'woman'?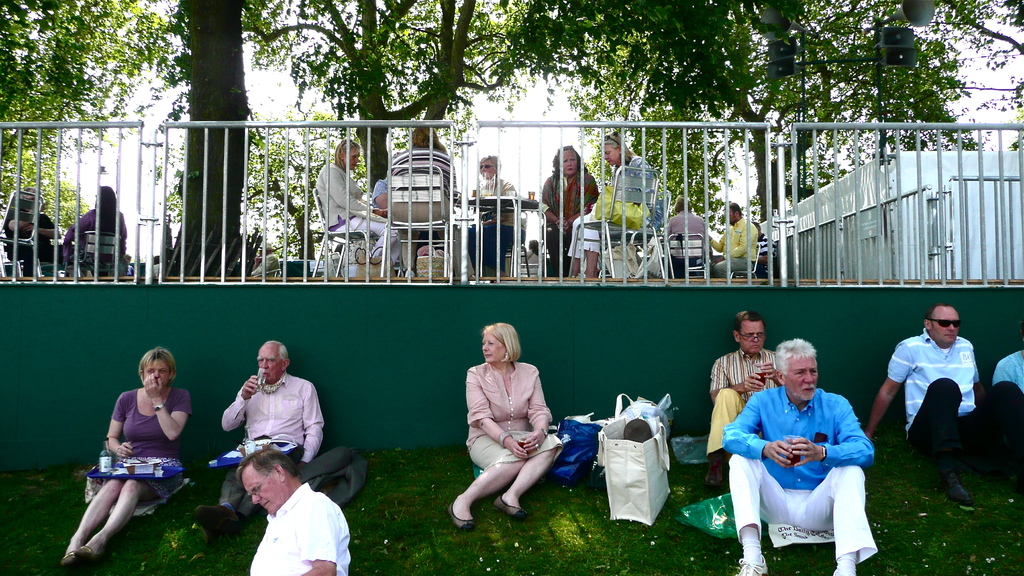
[61,188,124,278]
